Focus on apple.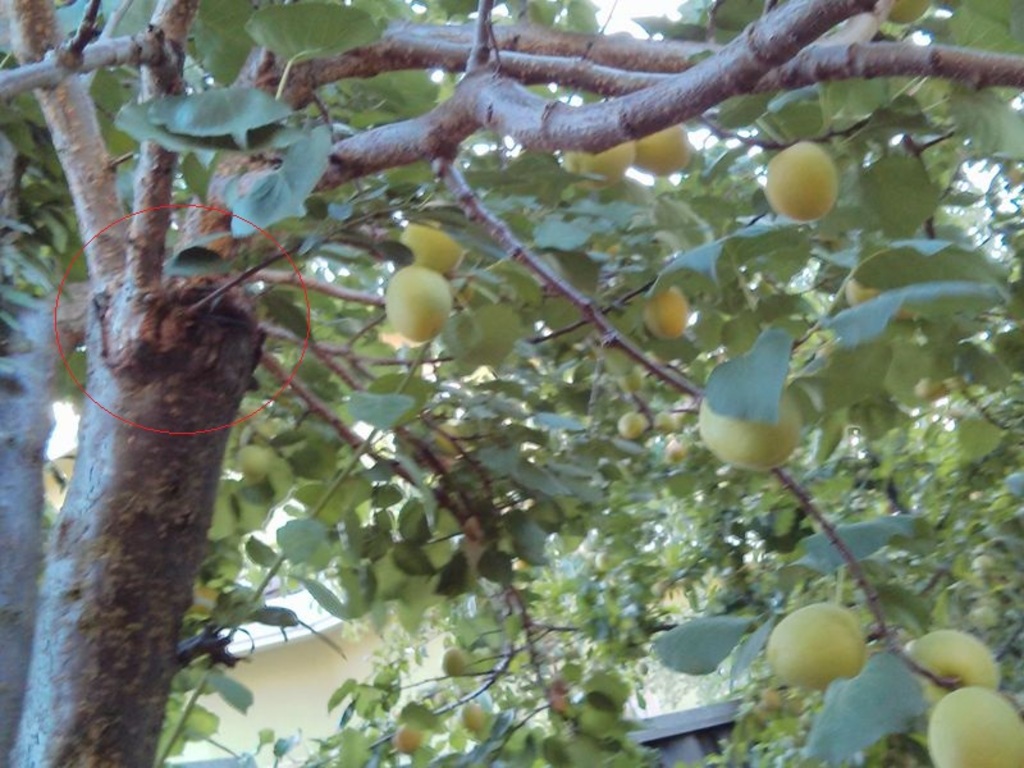
Focused at 765,602,865,686.
